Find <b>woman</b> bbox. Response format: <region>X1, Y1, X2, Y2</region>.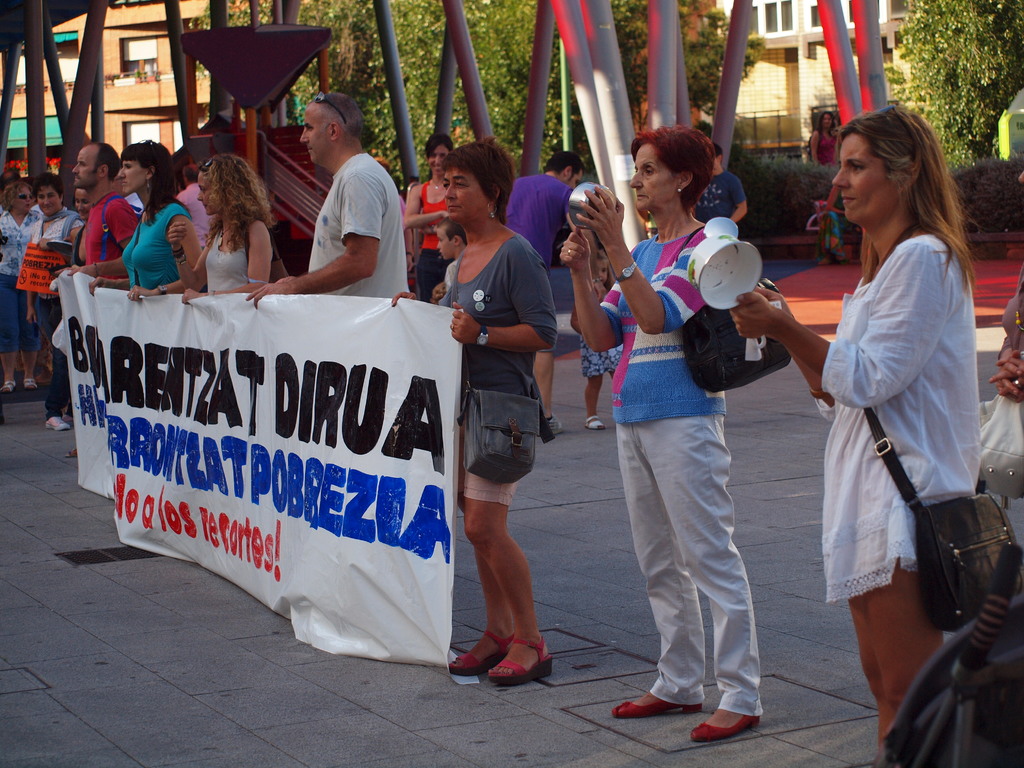
<region>397, 127, 458, 312</region>.
